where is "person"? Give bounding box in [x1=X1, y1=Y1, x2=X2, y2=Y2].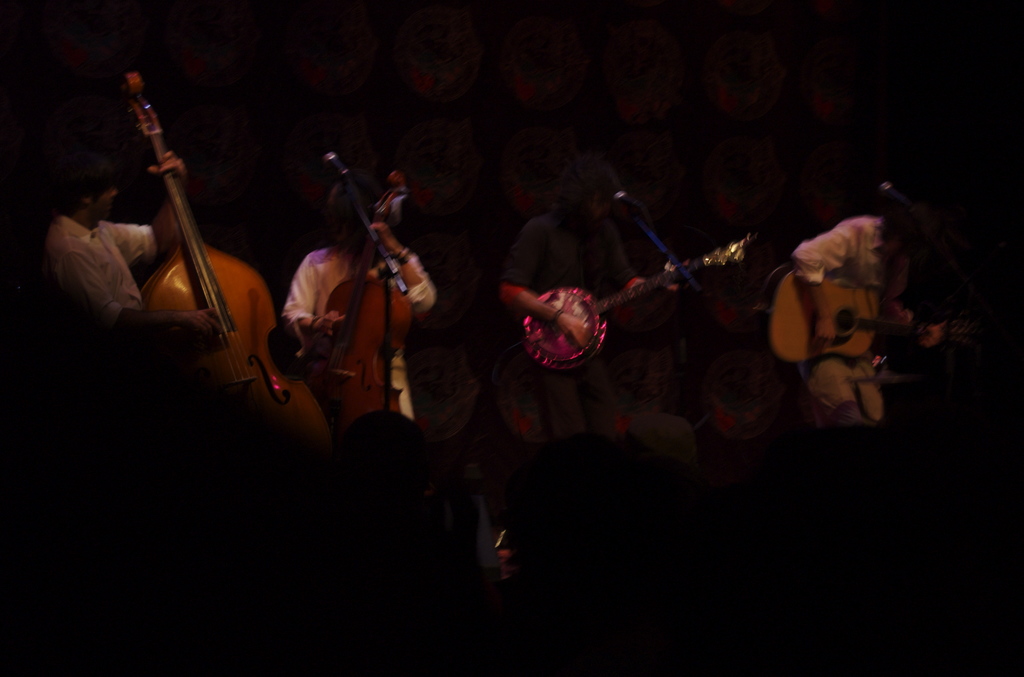
[x1=783, y1=195, x2=920, y2=421].
